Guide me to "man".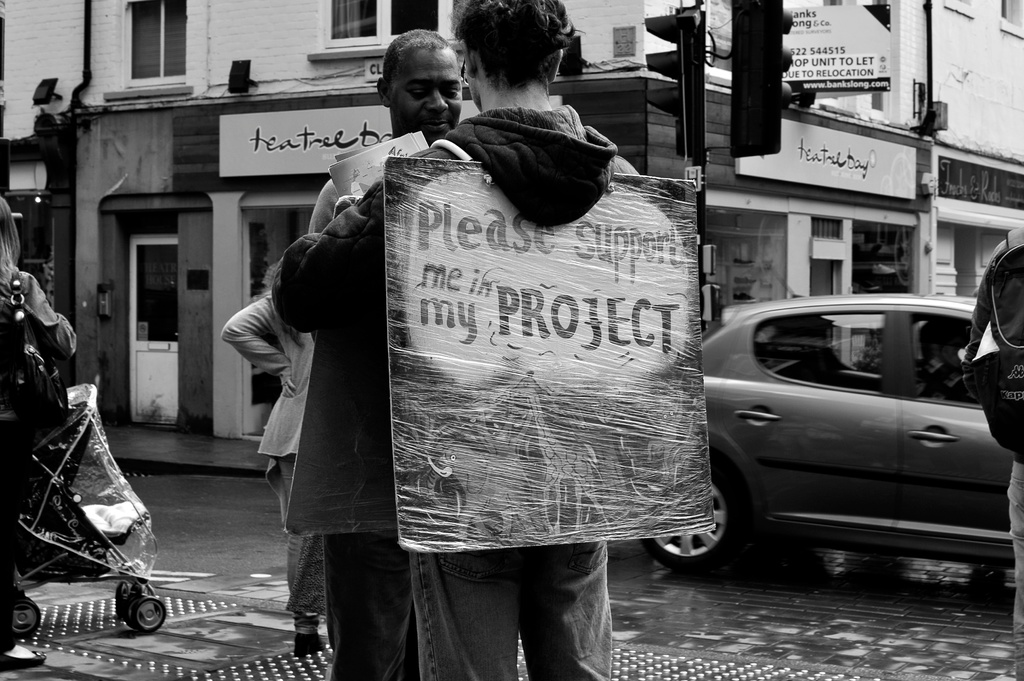
Guidance: BBox(277, 0, 628, 680).
